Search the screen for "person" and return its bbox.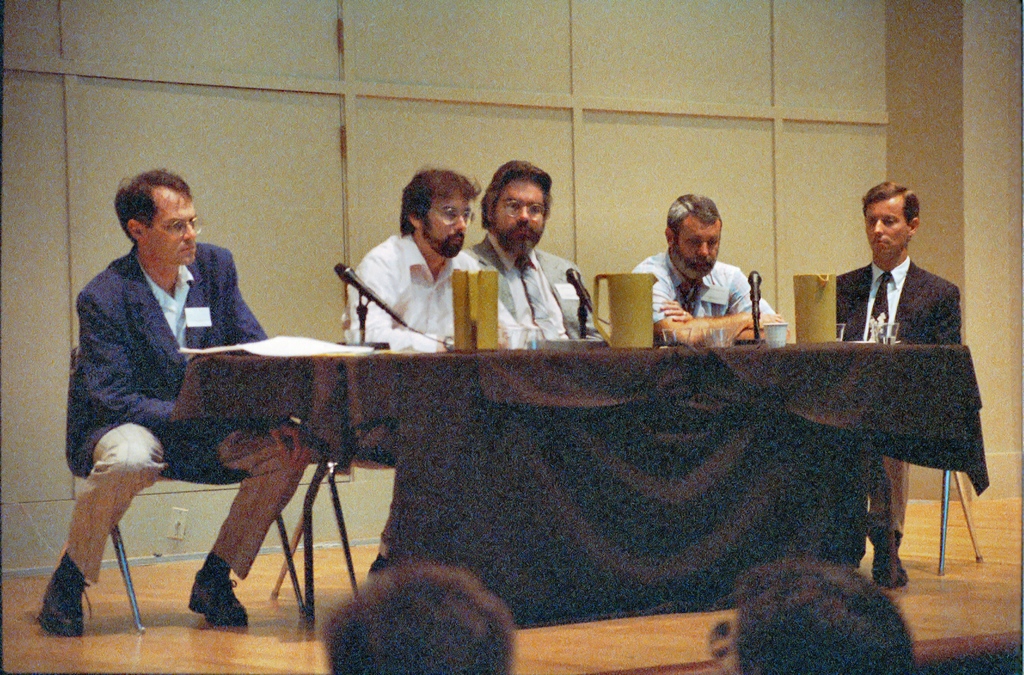
Found: bbox(38, 171, 316, 639).
